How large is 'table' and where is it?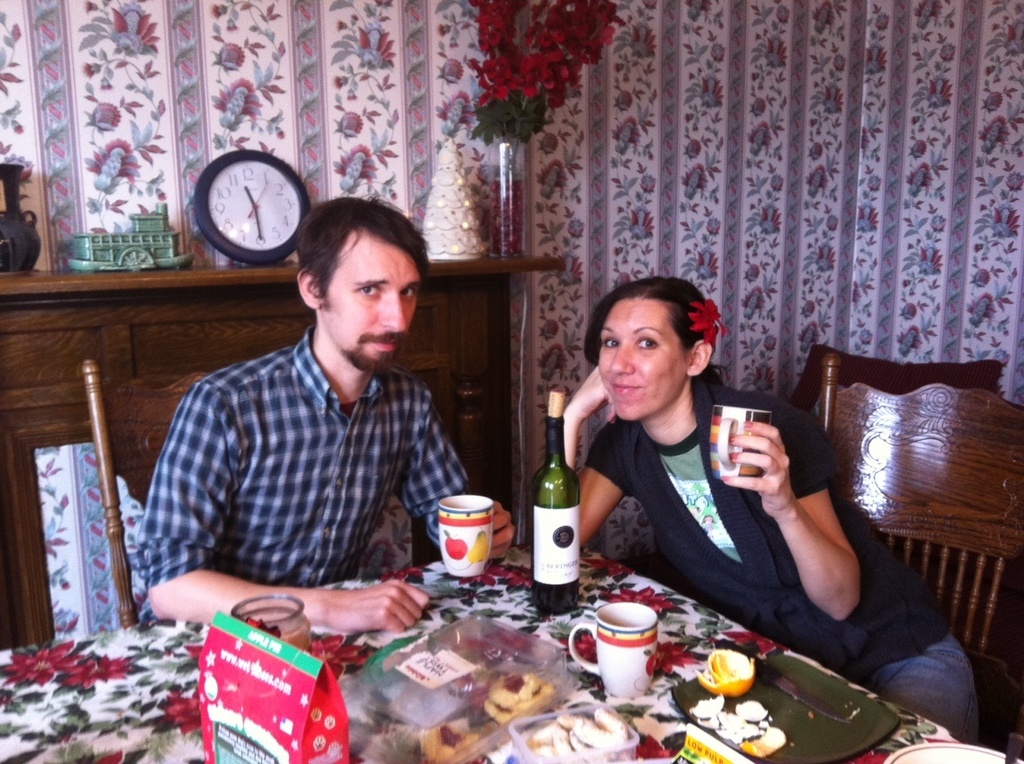
Bounding box: crop(0, 529, 1020, 763).
